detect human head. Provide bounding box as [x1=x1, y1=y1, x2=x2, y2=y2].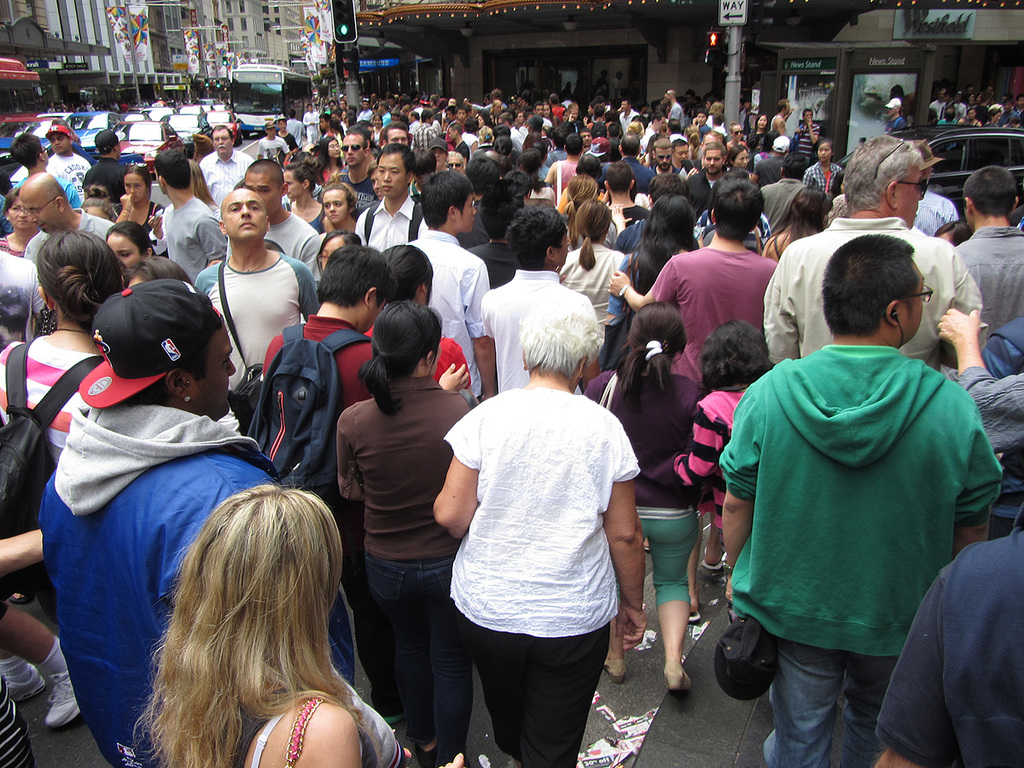
[x1=79, y1=199, x2=117, y2=220].
